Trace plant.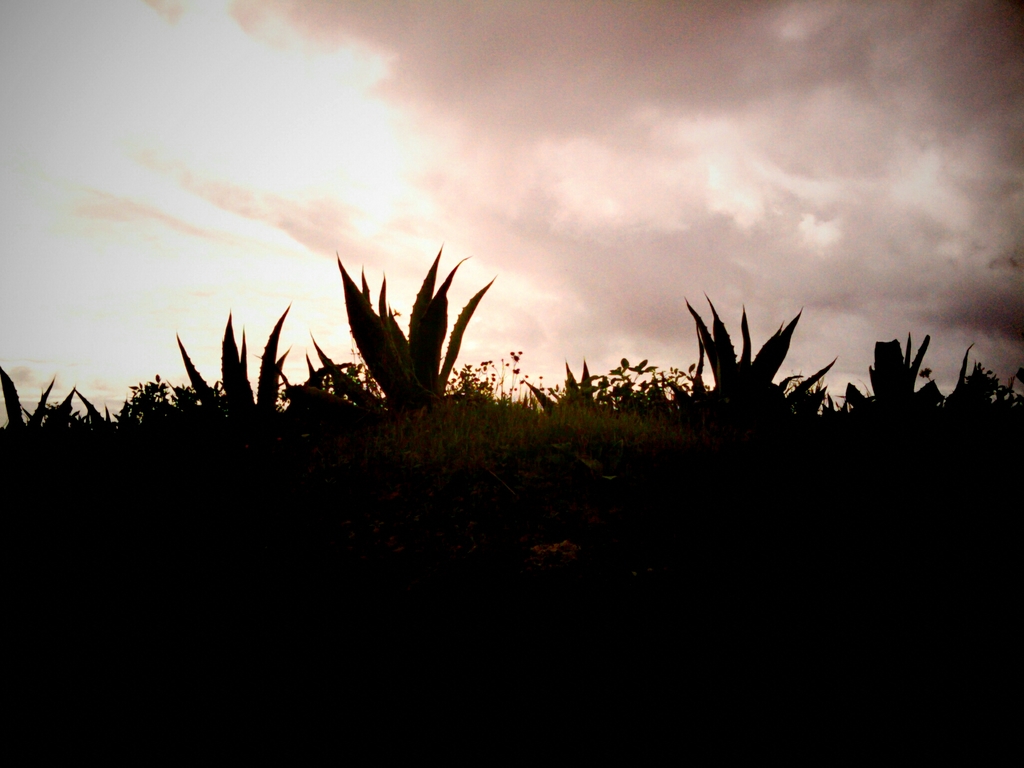
Traced to locate(0, 358, 115, 445).
